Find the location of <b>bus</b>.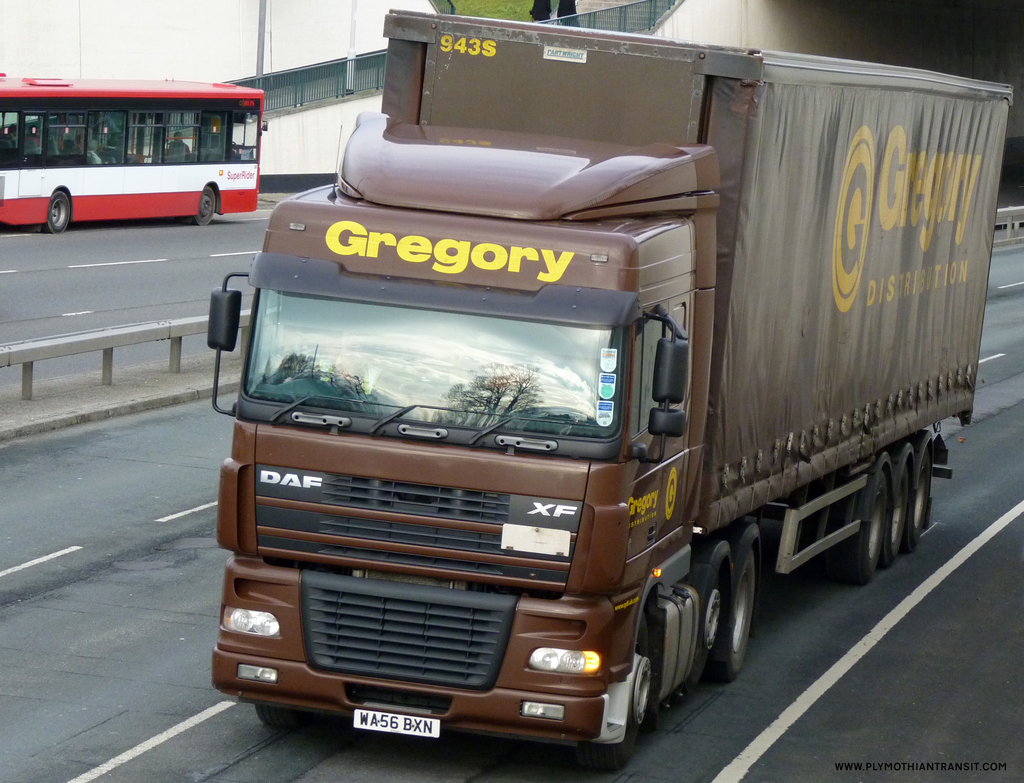
Location: <box>200,12,1015,768</box>.
